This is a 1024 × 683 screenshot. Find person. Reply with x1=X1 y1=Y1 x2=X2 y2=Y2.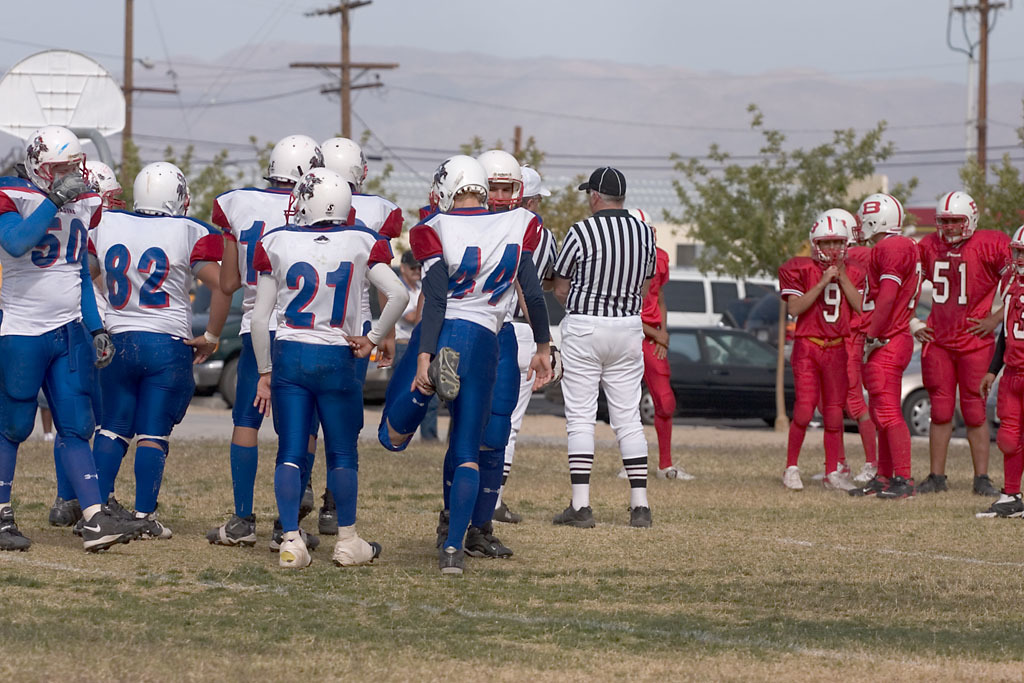
x1=781 y1=216 x2=864 y2=488.
